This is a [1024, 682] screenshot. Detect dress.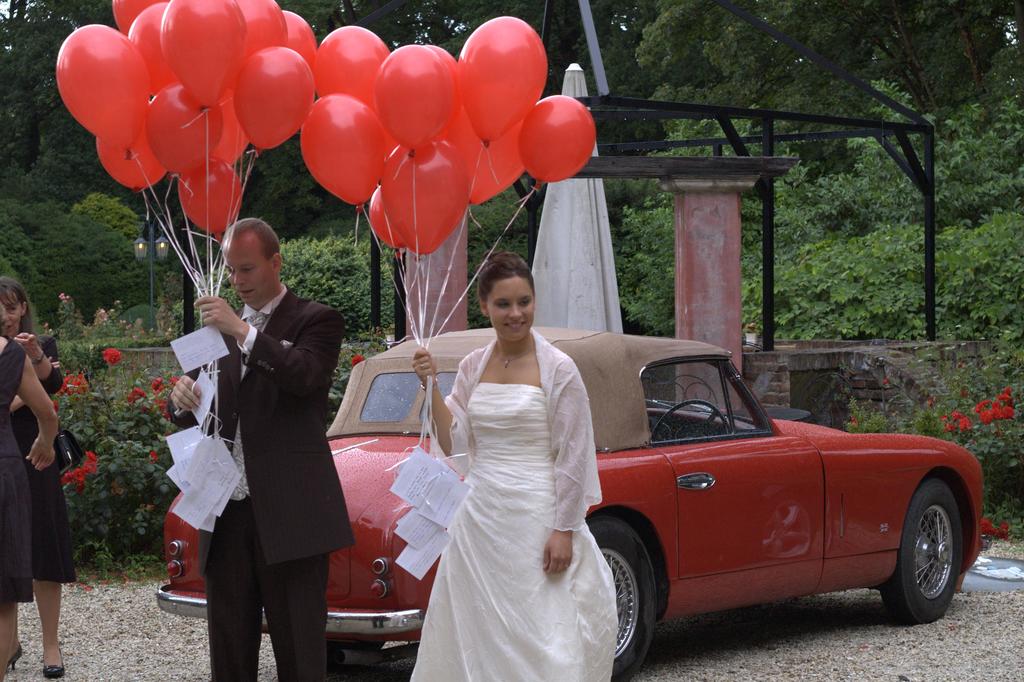
[9,330,74,581].
